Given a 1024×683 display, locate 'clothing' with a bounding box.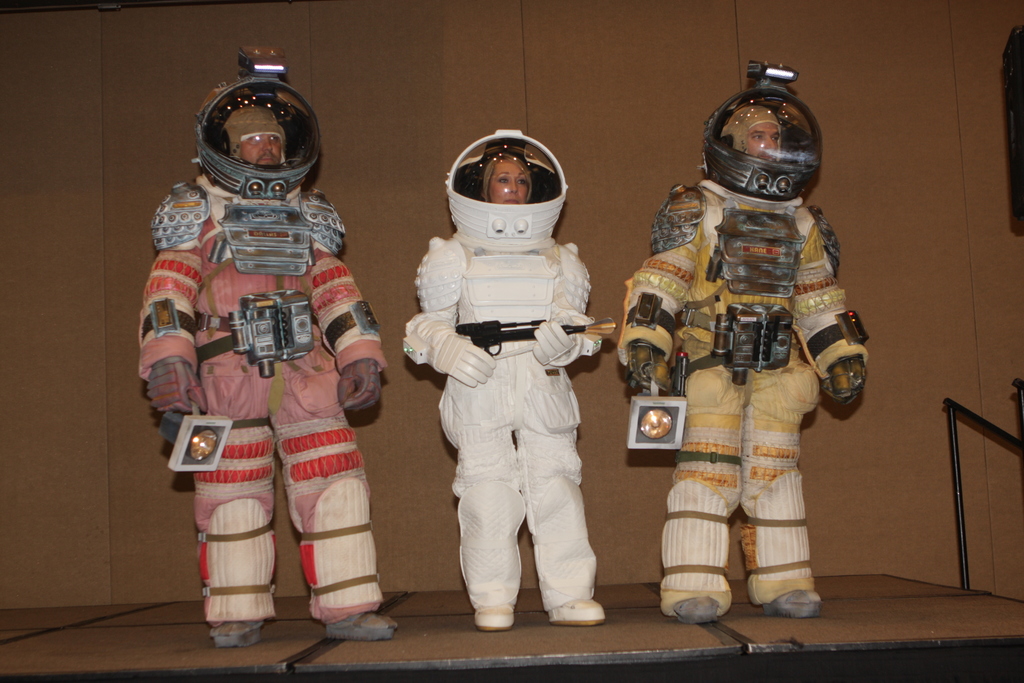
Located: box=[127, 154, 392, 625].
